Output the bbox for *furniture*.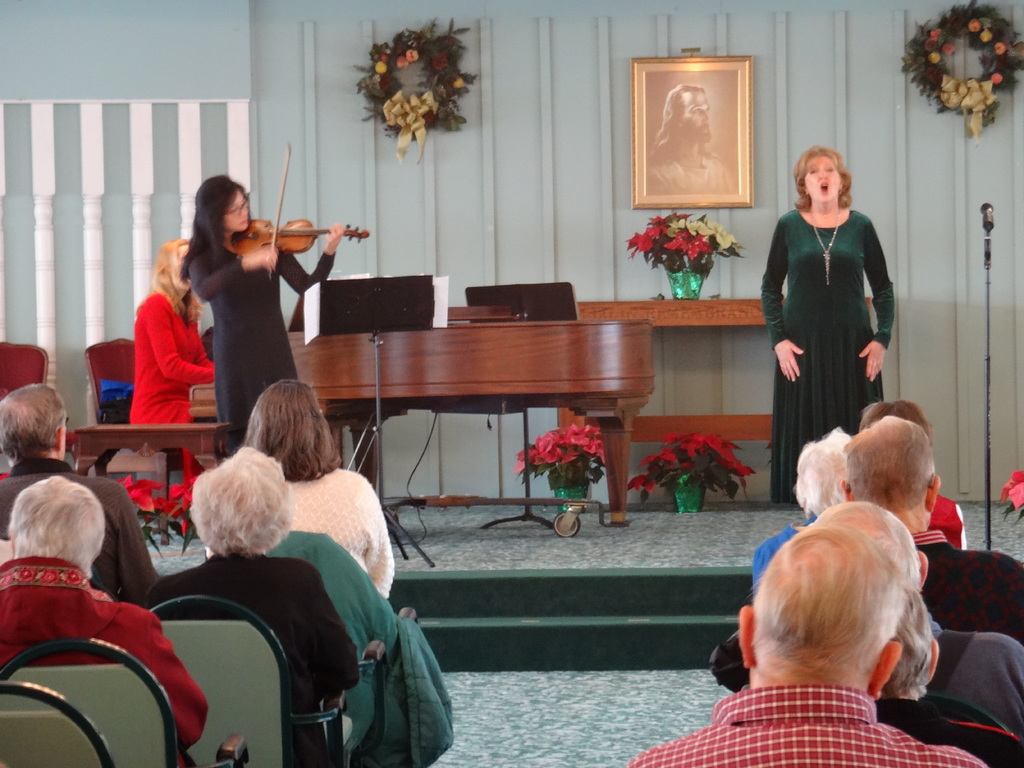
bbox=(0, 636, 252, 767).
